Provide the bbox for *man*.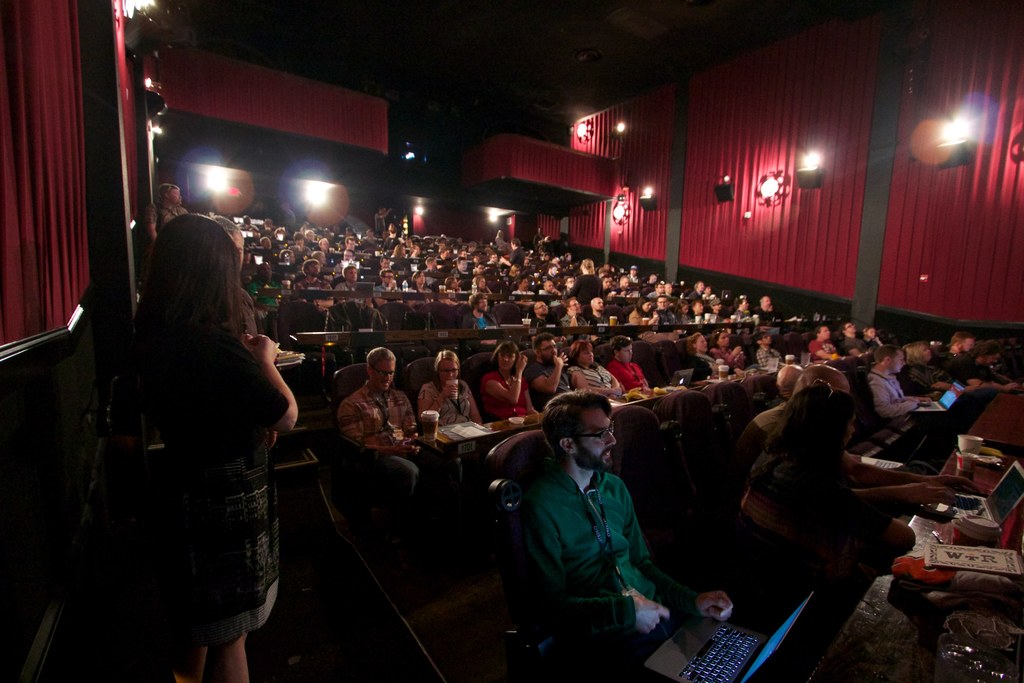
<bbox>424, 256, 441, 288</bbox>.
